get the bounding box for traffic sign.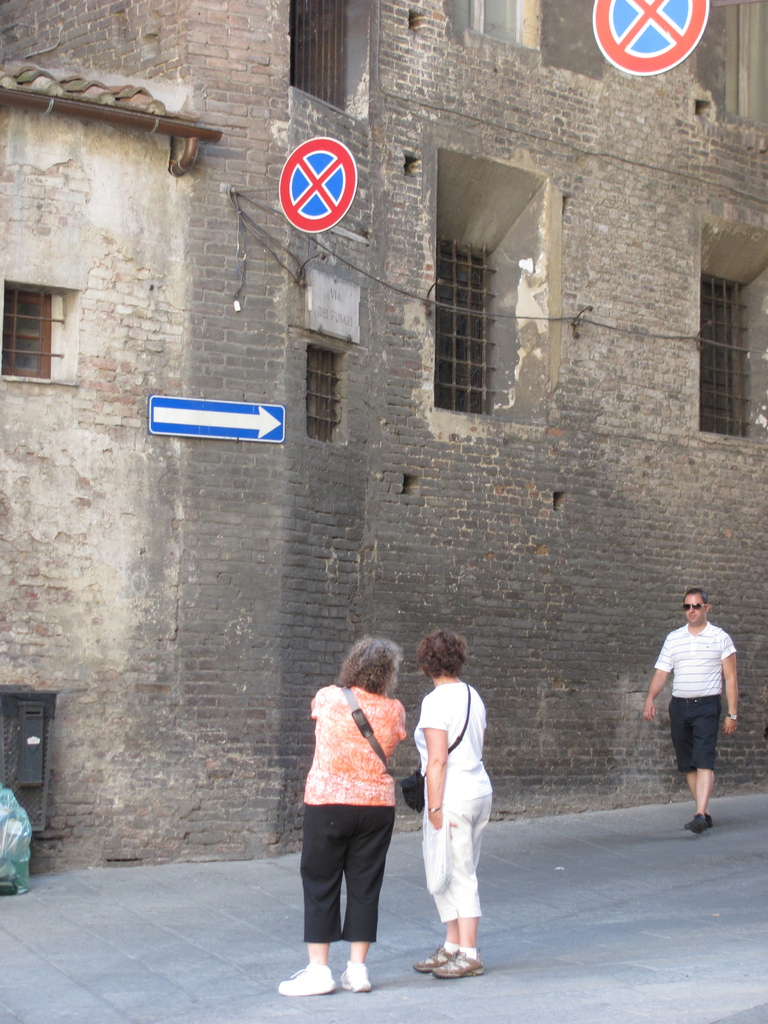
crop(147, 393, 284, 442).
